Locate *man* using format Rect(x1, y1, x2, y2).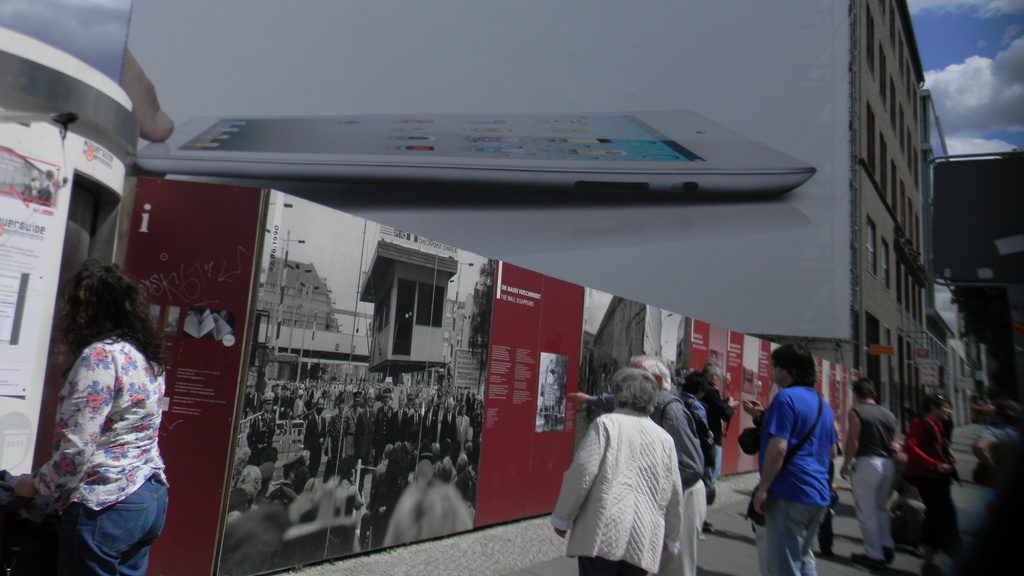
Rect(755, 340, 851, 570).
